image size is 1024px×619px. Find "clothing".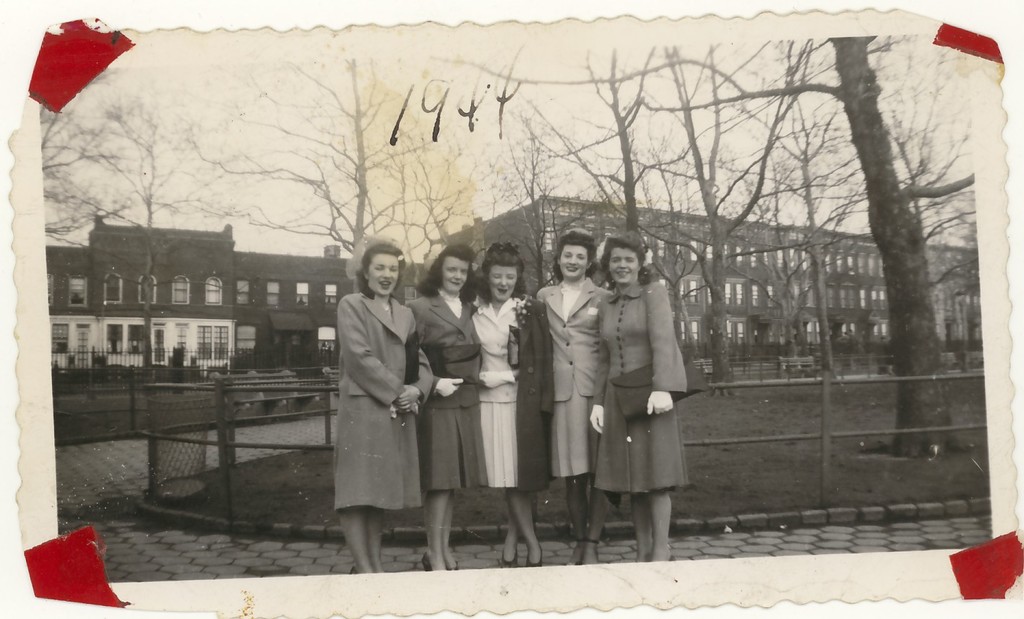
box(538, 281, 607, 475).
